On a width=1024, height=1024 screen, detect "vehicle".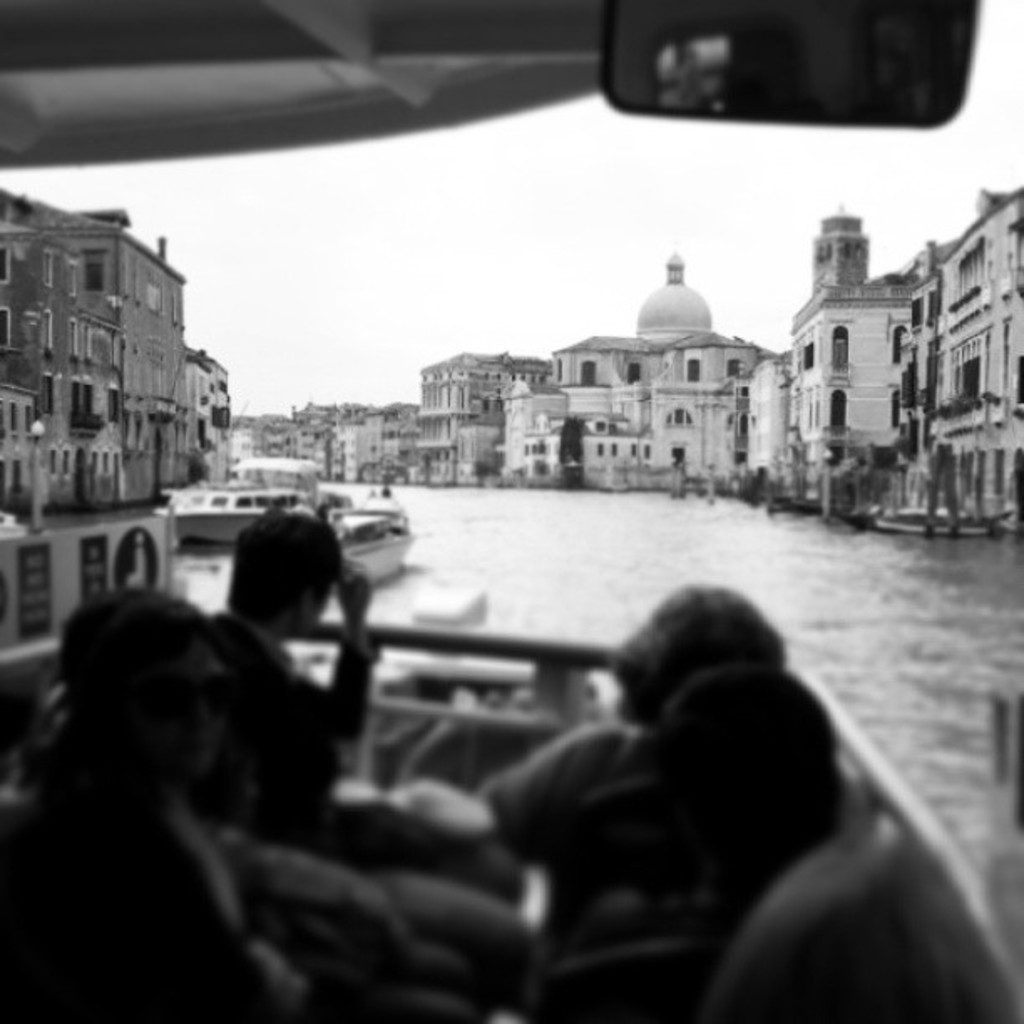
locate(0, 0, 1022, 1016).
